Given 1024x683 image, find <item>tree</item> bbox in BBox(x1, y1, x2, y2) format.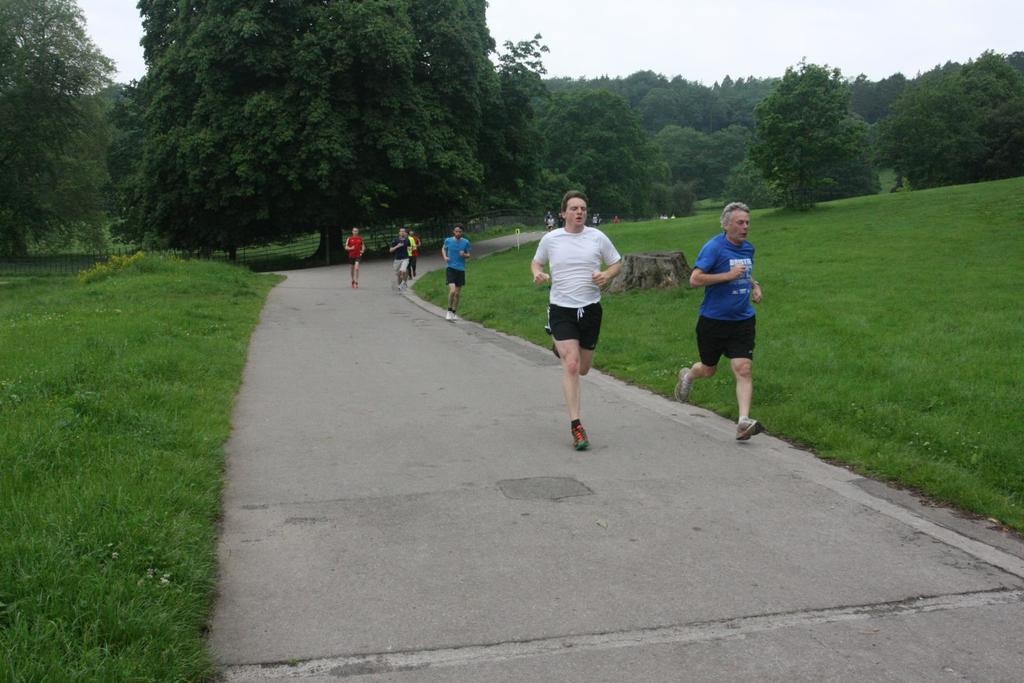
BBox(742, 61, 884, 209).
